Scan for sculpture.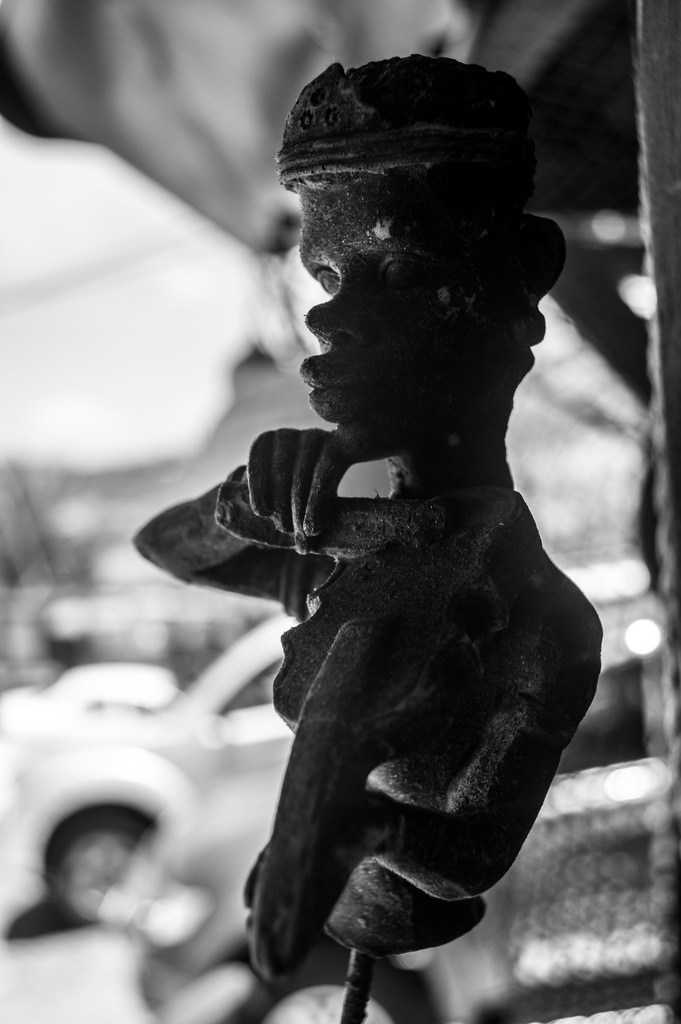
Scan result: 143,15,616,1009.
